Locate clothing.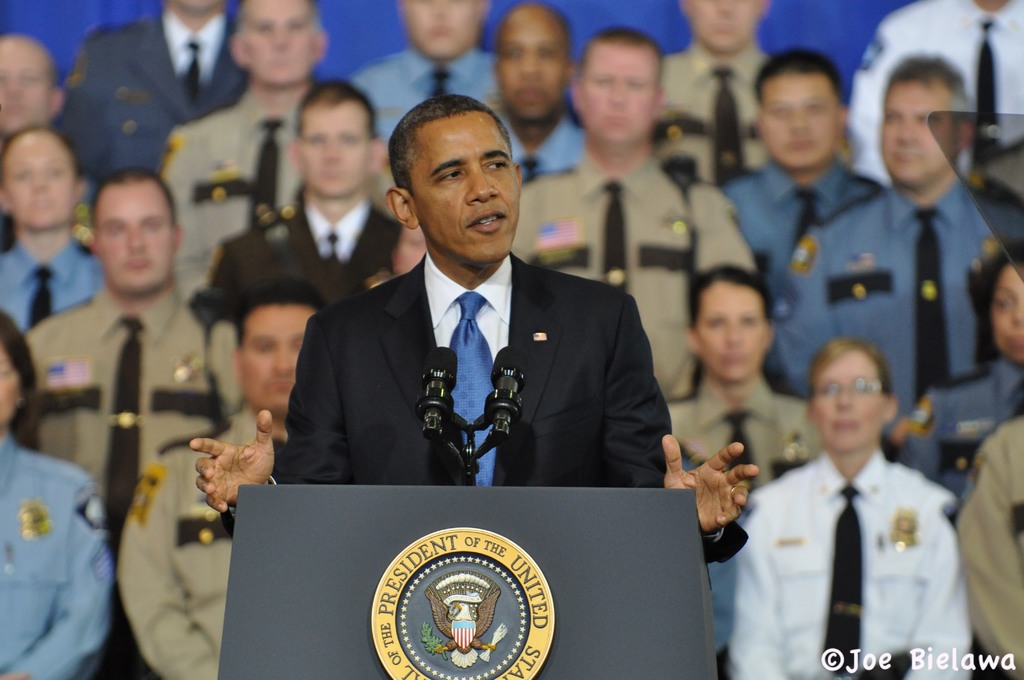
Bounding box: Rect(717, 159, 873, 283).
